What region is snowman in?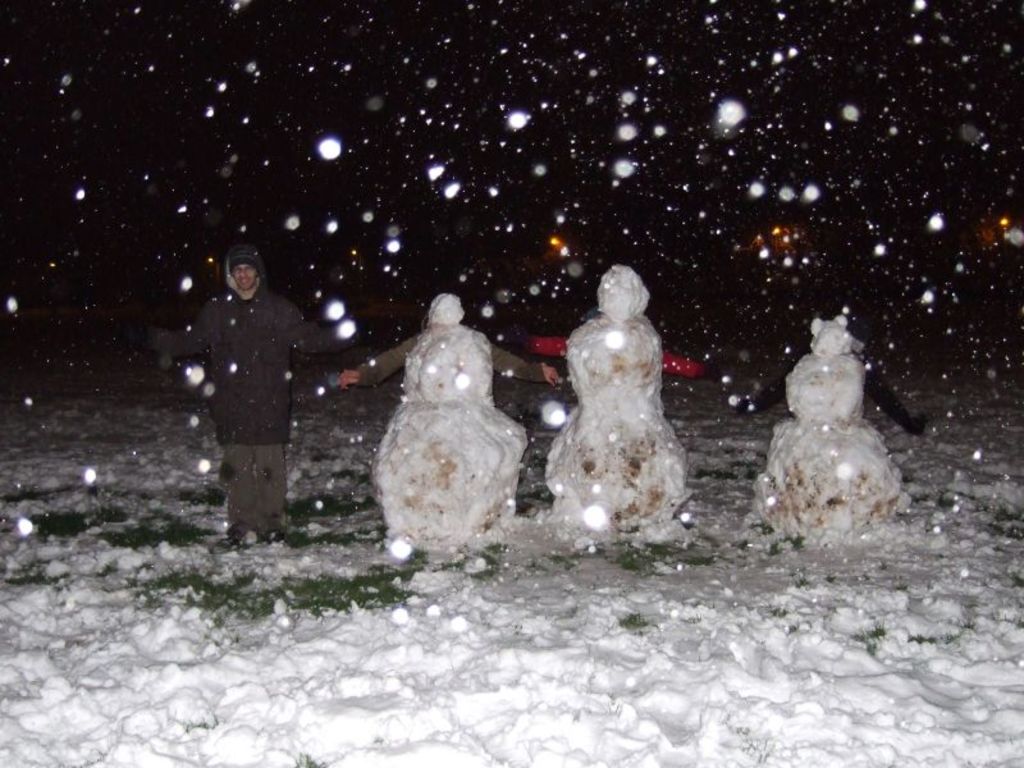
select_region(538, 264, 709, 544).
